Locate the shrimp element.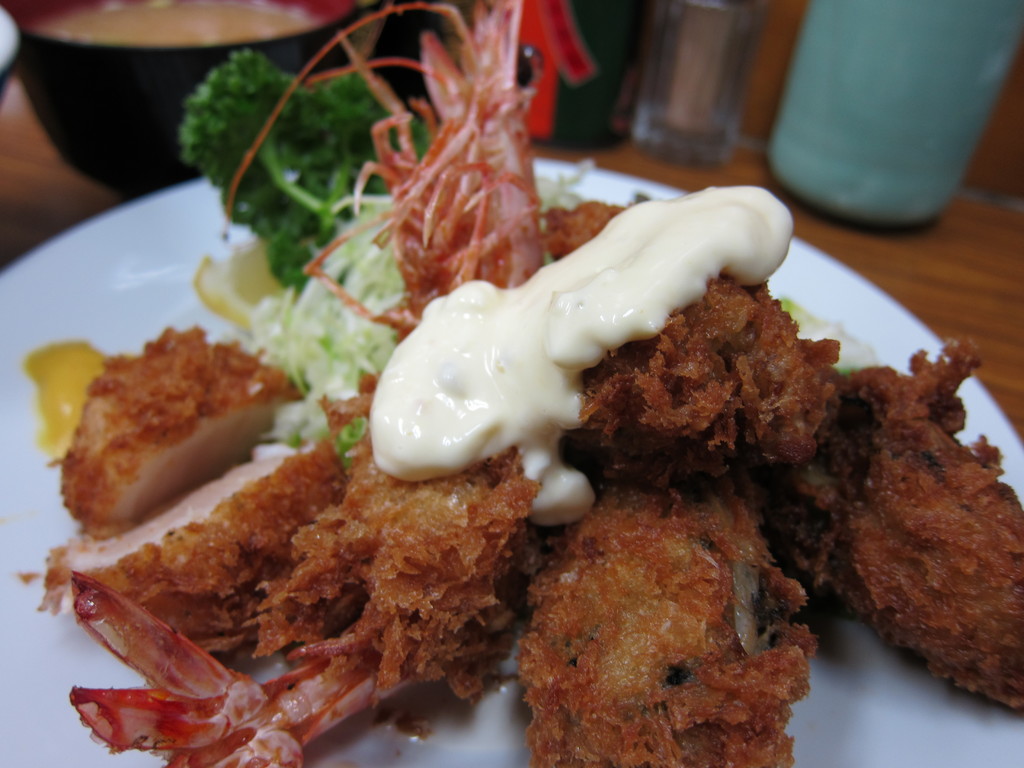
Element bbox: 90:0:551:767.
